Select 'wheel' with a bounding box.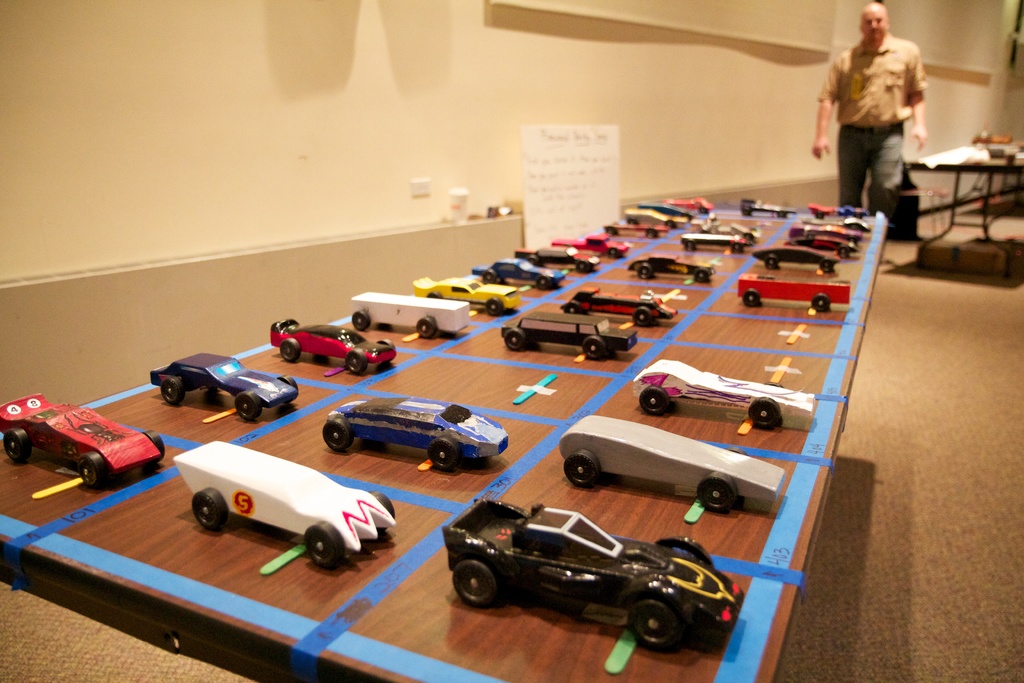
{"left": 235, "top": 391, "right": 259, "bottom": 420}.
